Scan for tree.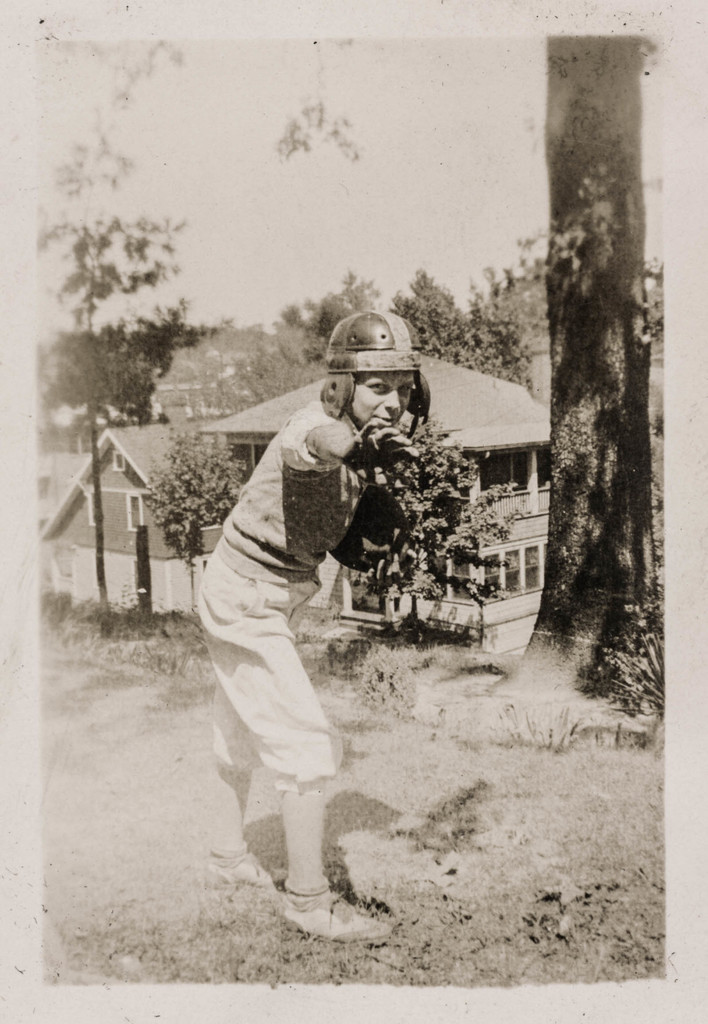
Scan result: 38/41/213/630.
